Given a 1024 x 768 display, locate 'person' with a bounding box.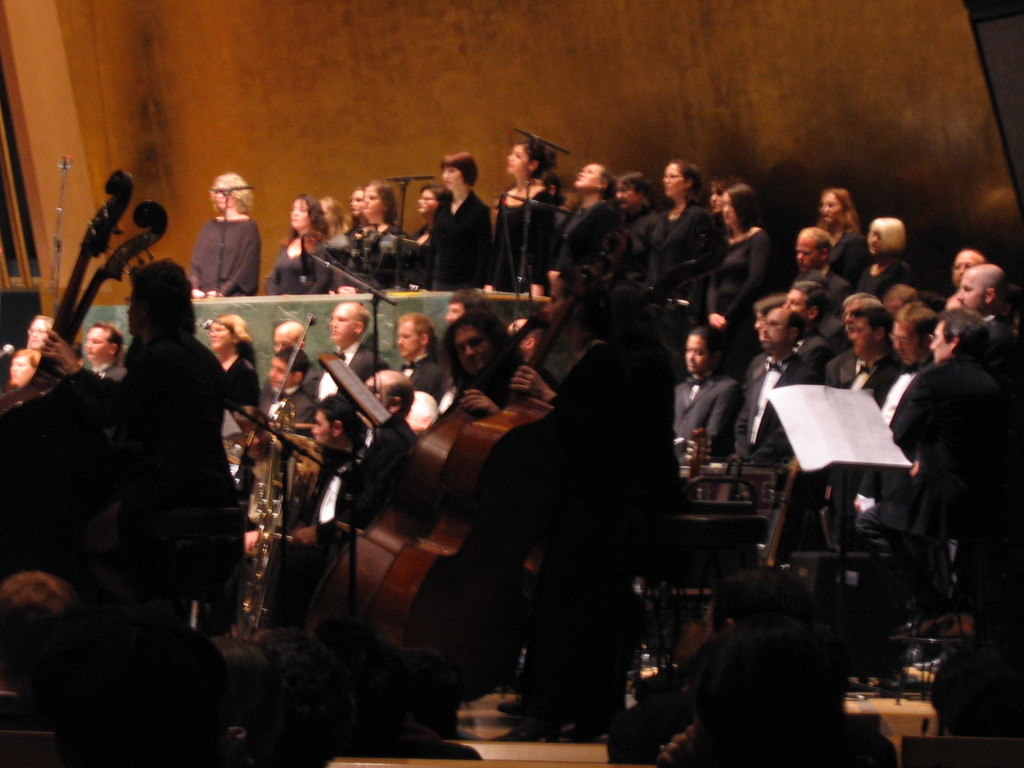
Located: (268,319,313,364).
